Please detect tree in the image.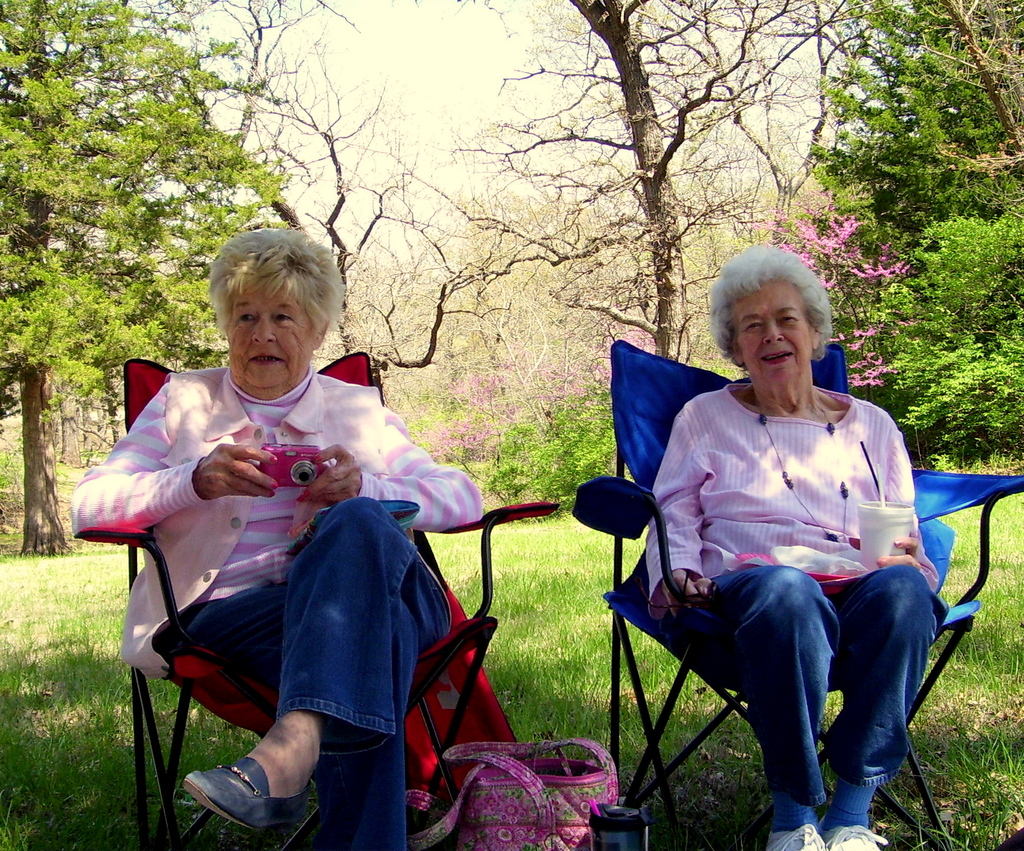
pyautogui.locateOnScreen(420, 372, 600, 511).
